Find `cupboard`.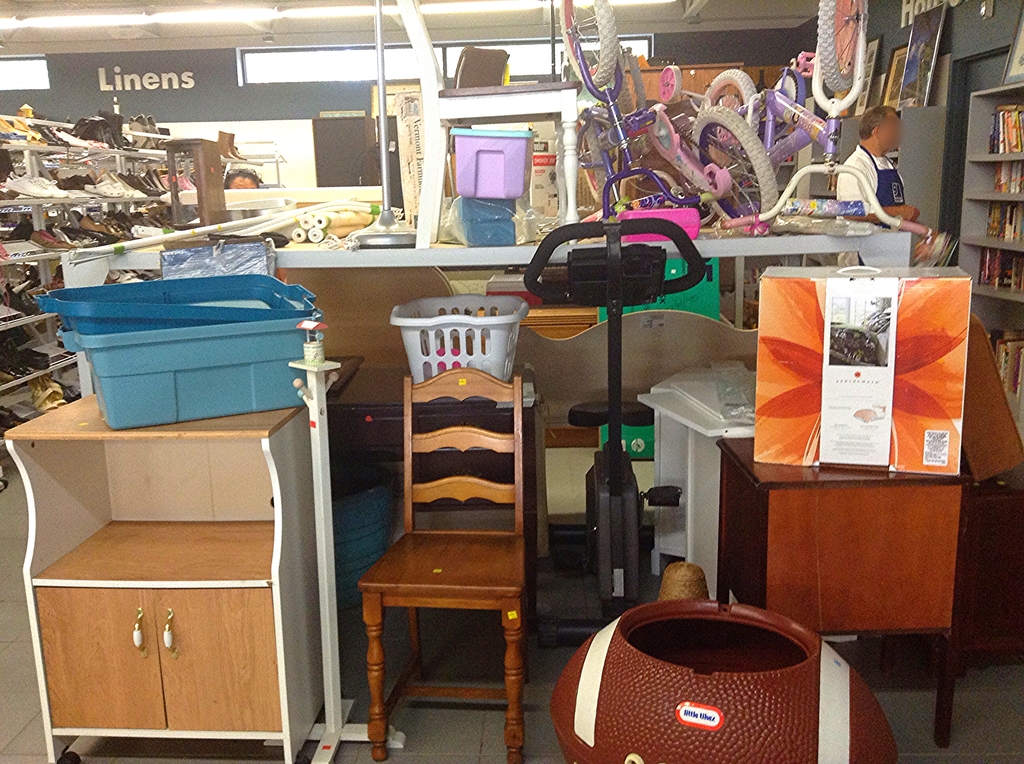
region(959, 86, 1023, 502).
